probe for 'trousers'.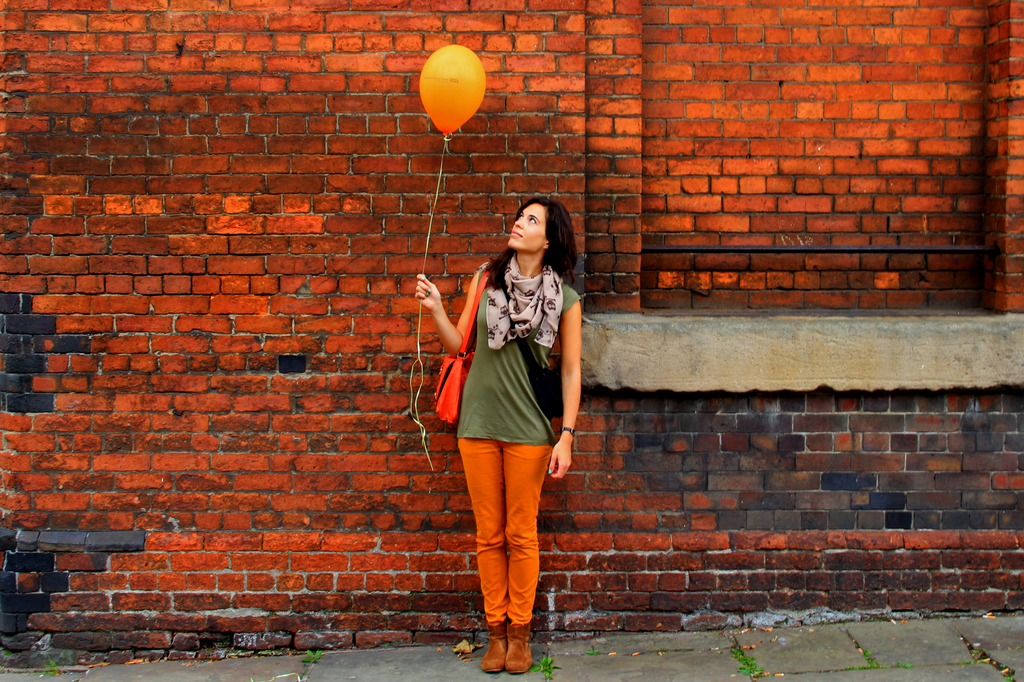
Probe result: 452, 435, 541, 633.
